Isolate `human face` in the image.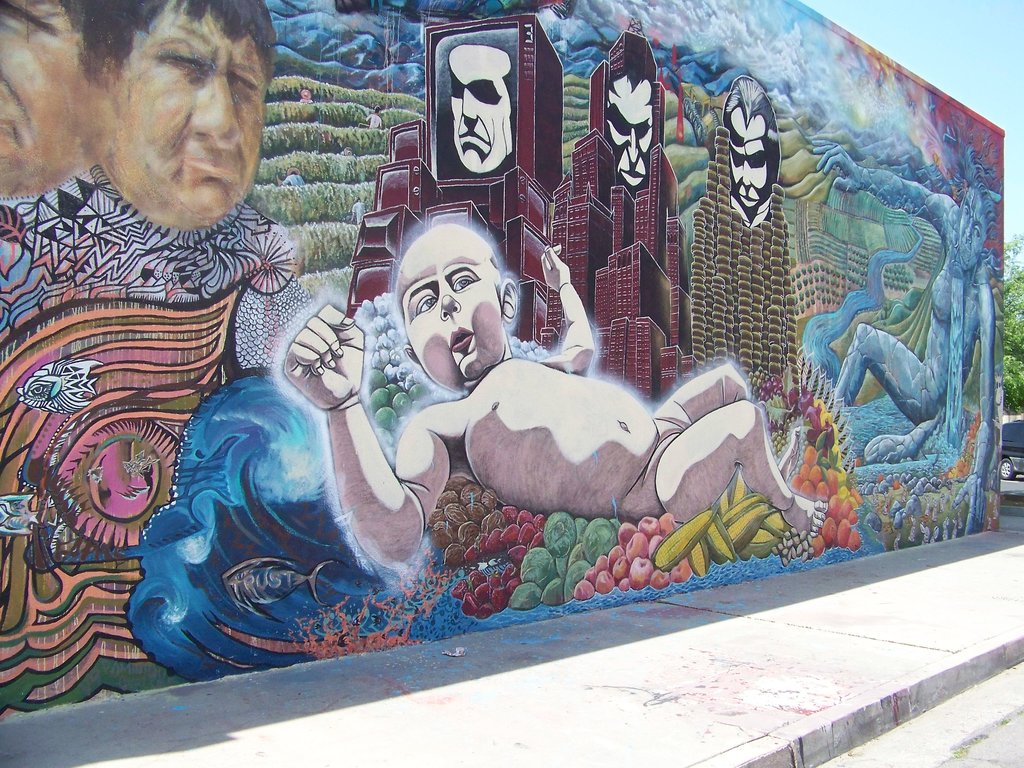
Isolated region: bbox(0, 0, 102, 199).
